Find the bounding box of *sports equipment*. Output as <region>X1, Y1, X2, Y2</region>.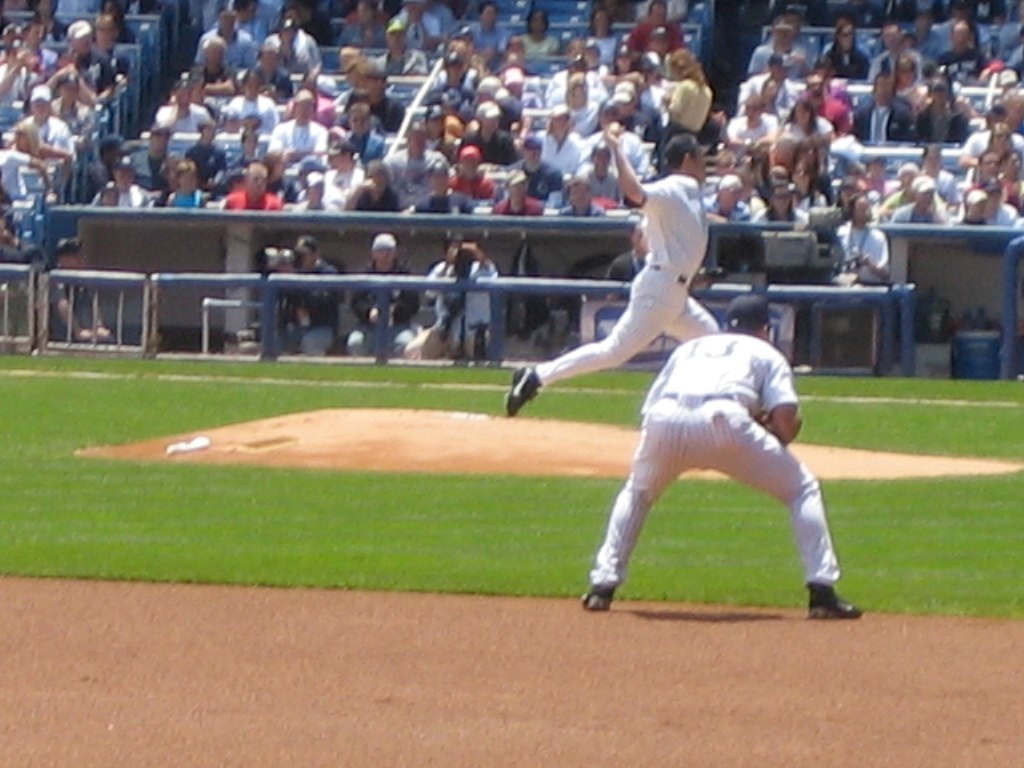
<region>602, 120, 622, 137</region>.
